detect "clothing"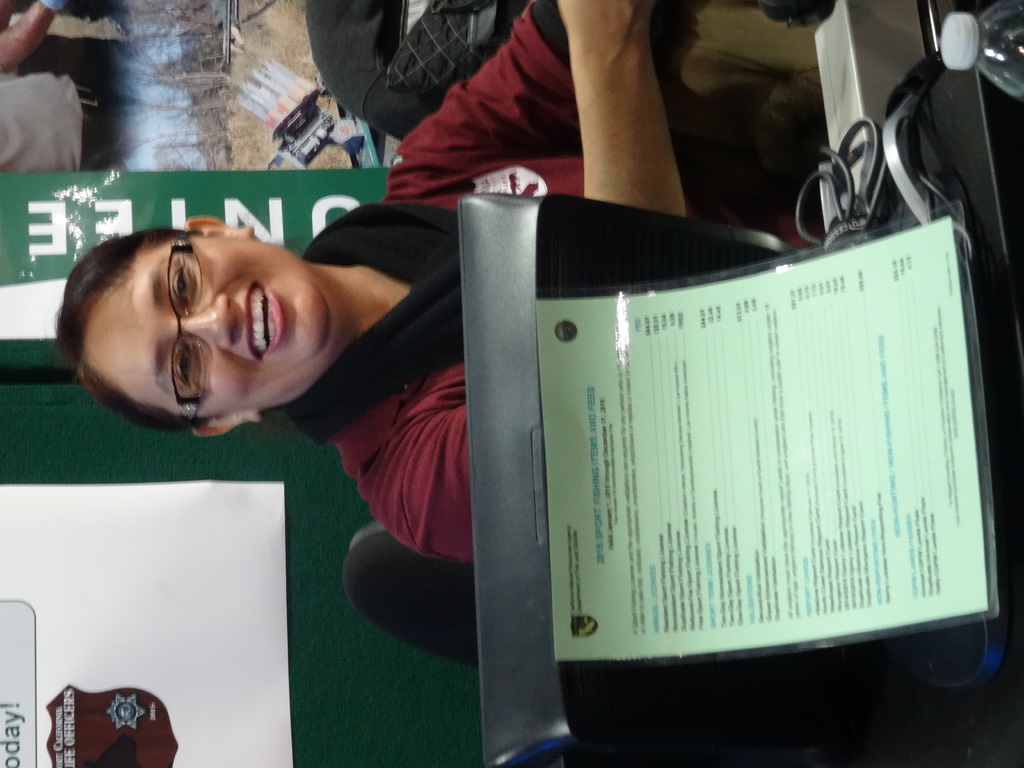
select_region(187, 106, 966, 744)
